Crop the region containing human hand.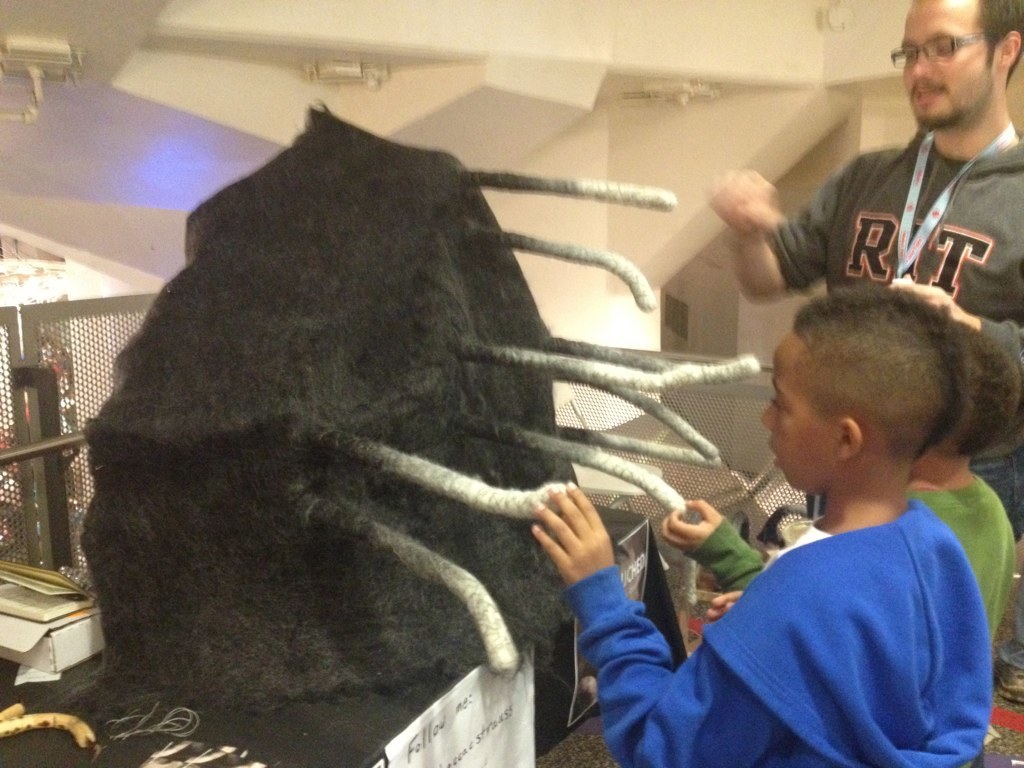
Crop region: 709, 589, 742, 622.
